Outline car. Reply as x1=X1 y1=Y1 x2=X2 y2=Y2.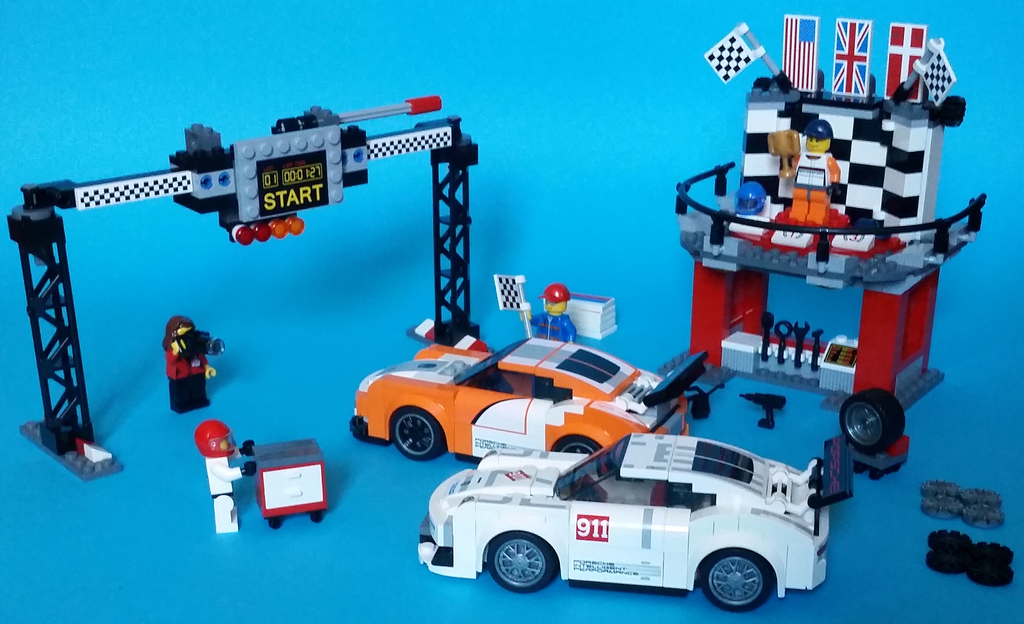
x1=350 y1=348 x2=708 y2=456.
